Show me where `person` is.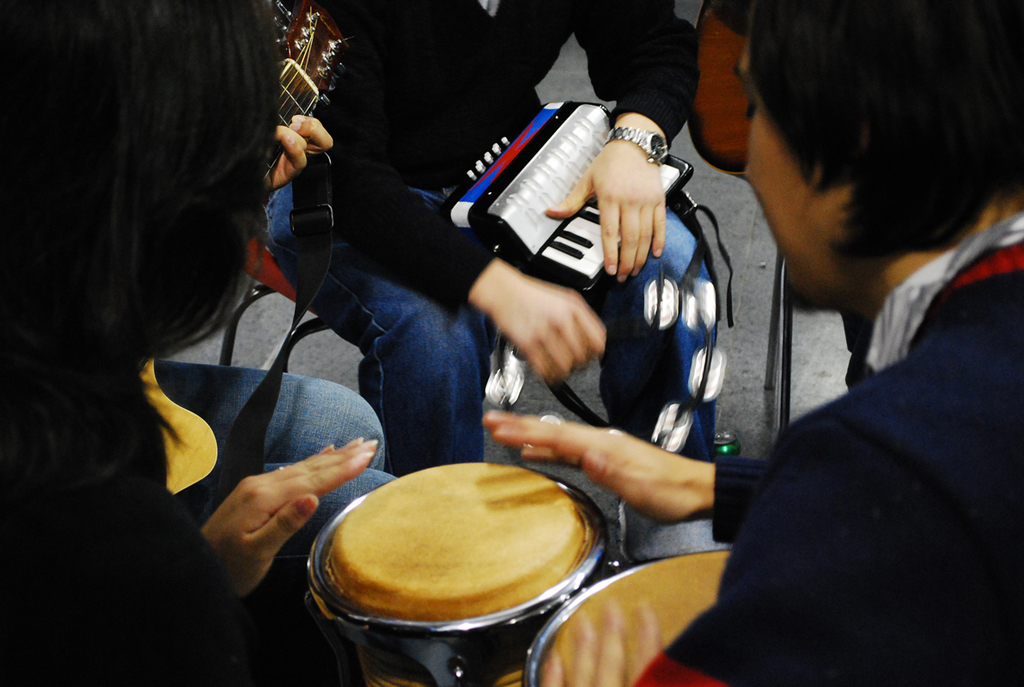
`person` is at [x1=482, y1=0, x2=1023, y2=686].
